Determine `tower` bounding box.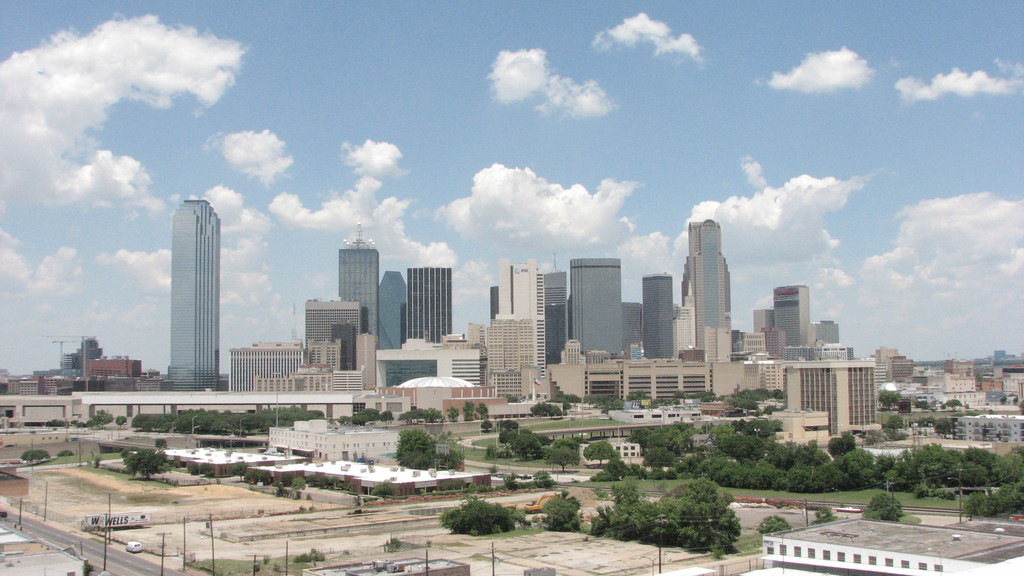
Determined: [x1=762, y1=288, x2=817, y2=362].
